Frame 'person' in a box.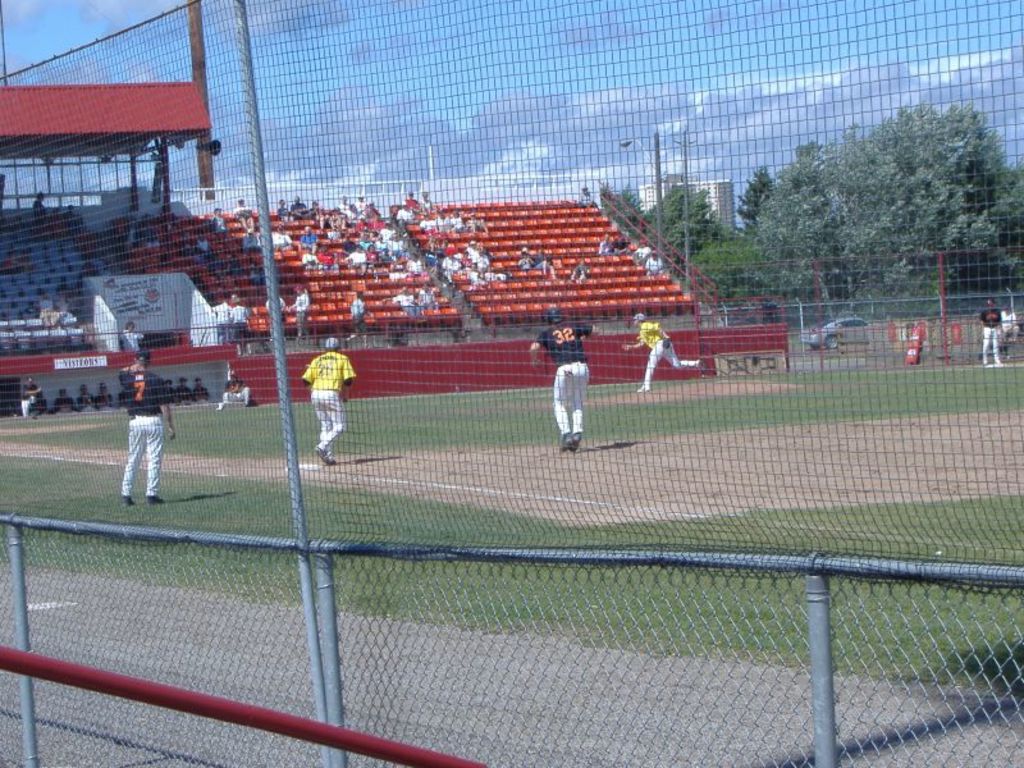
[120,348,178,507].
